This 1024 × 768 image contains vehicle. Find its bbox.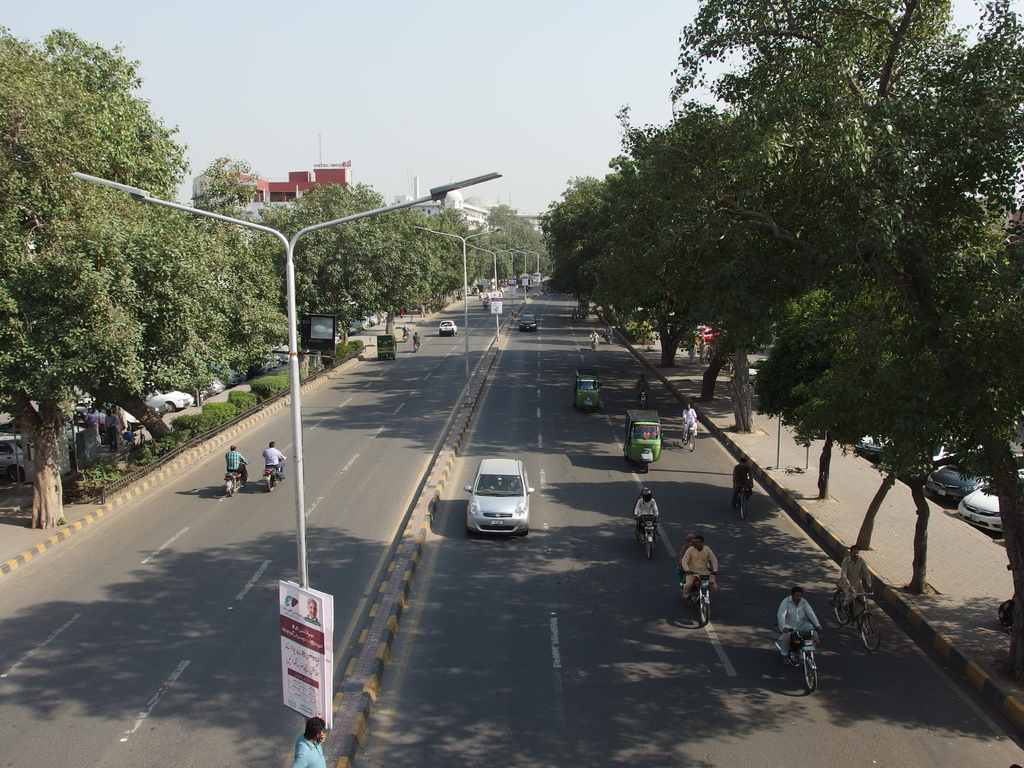
detection(769, 625, 822, 696).
